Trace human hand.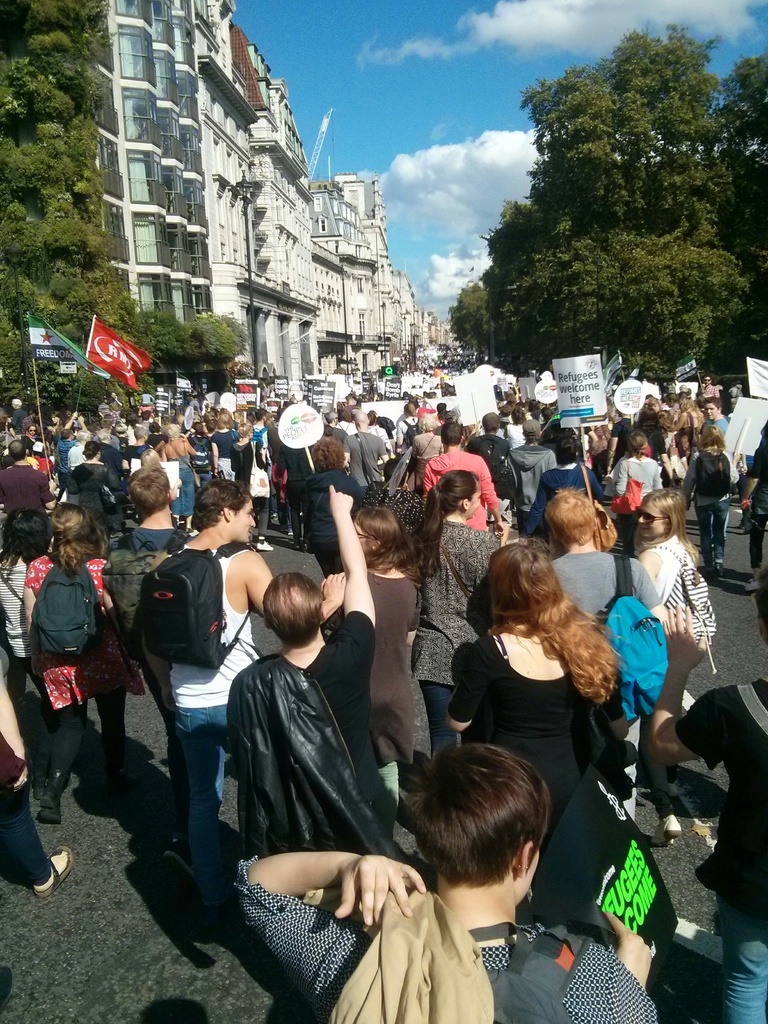
Traced to {"left": 160, "top": 685, "right": 175, "bottom": 712}.
